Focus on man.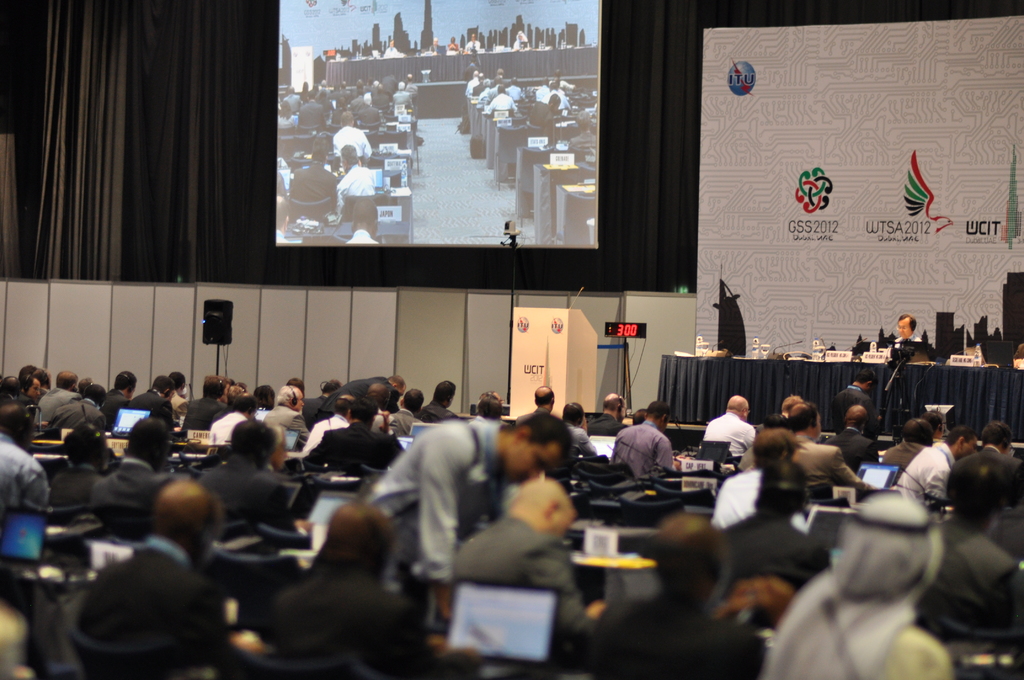
Focused at left=890, top=313, right=927, bottom=350.
